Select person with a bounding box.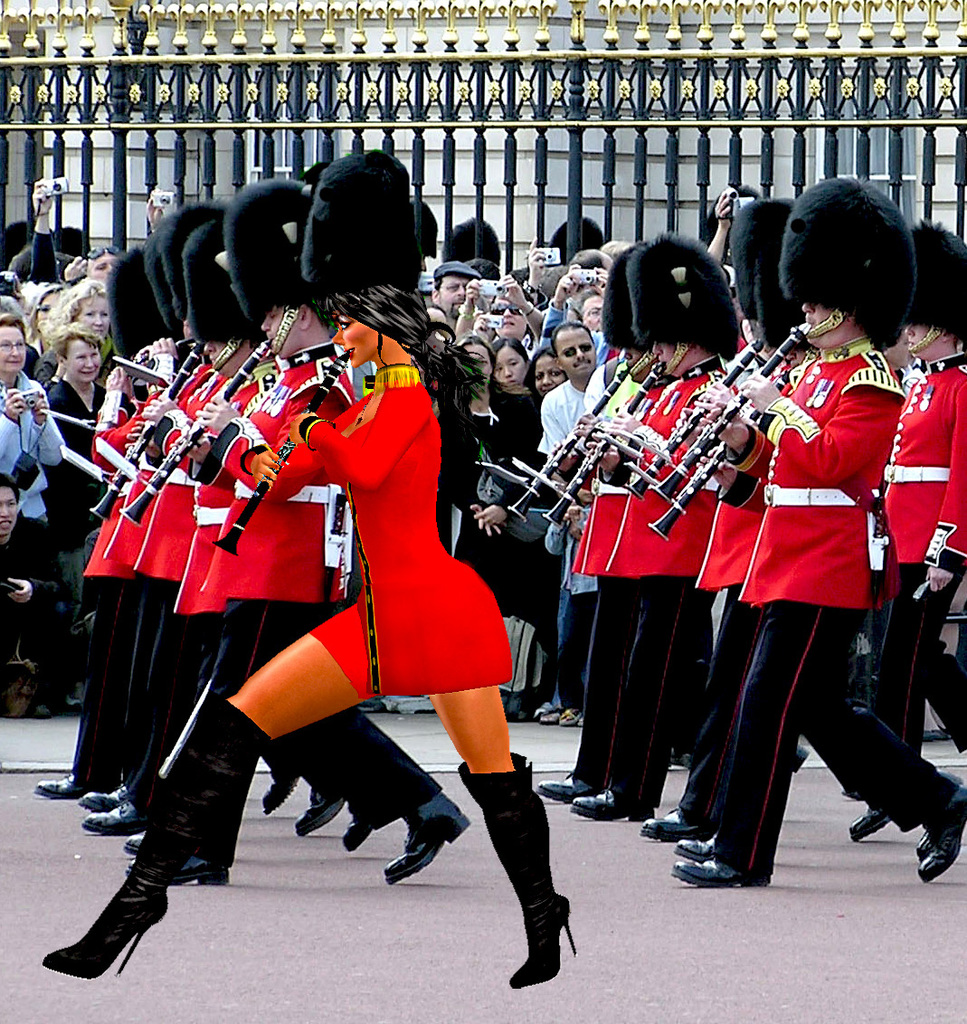
{"left": 850, "top": 321, "right": 966, "bottom": 837}.
